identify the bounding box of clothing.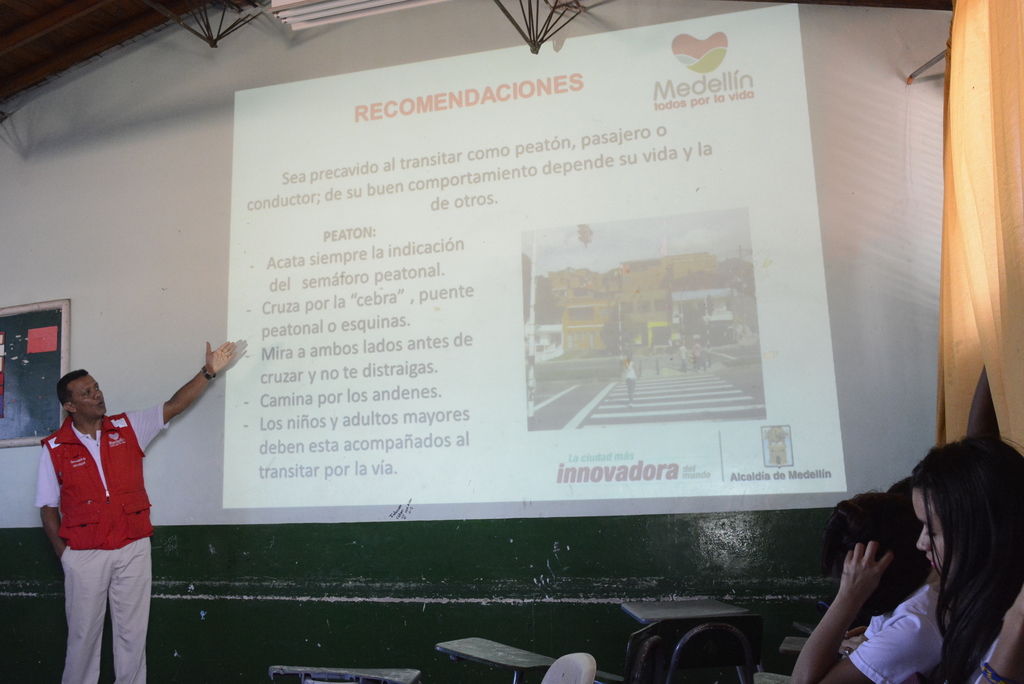
bbox=(40, 382, 165, 656).
